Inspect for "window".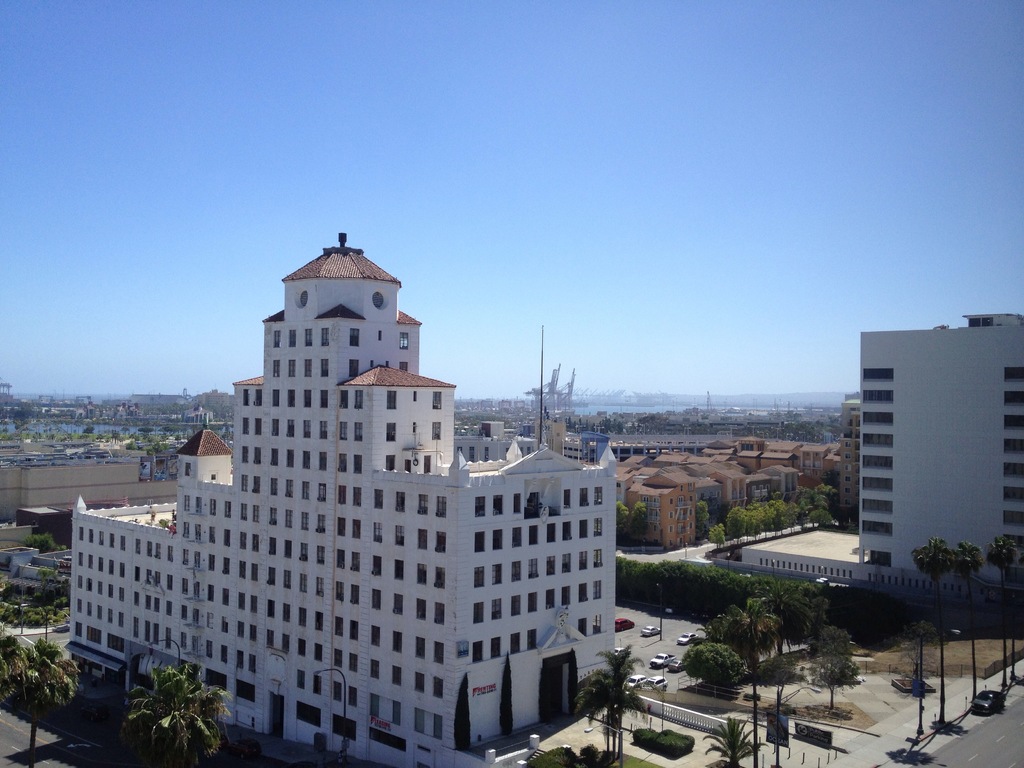
Inspection: {"left": 354, "top": 391, "right": 362, "bottom": 408}.
